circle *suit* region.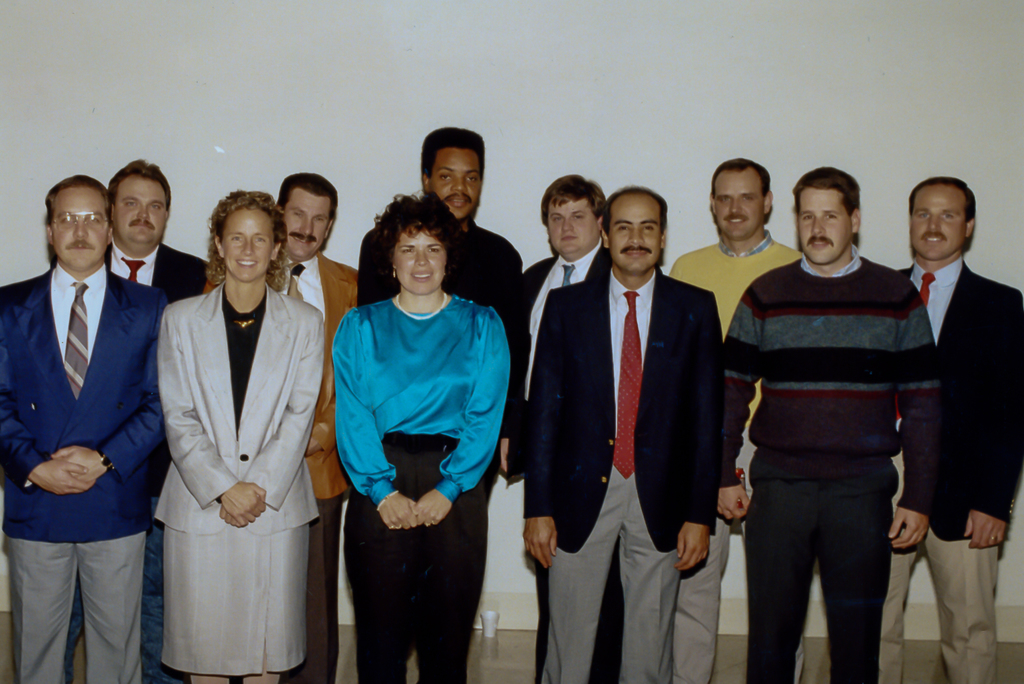
Region: Rect(876, 256, 1020, 683).
